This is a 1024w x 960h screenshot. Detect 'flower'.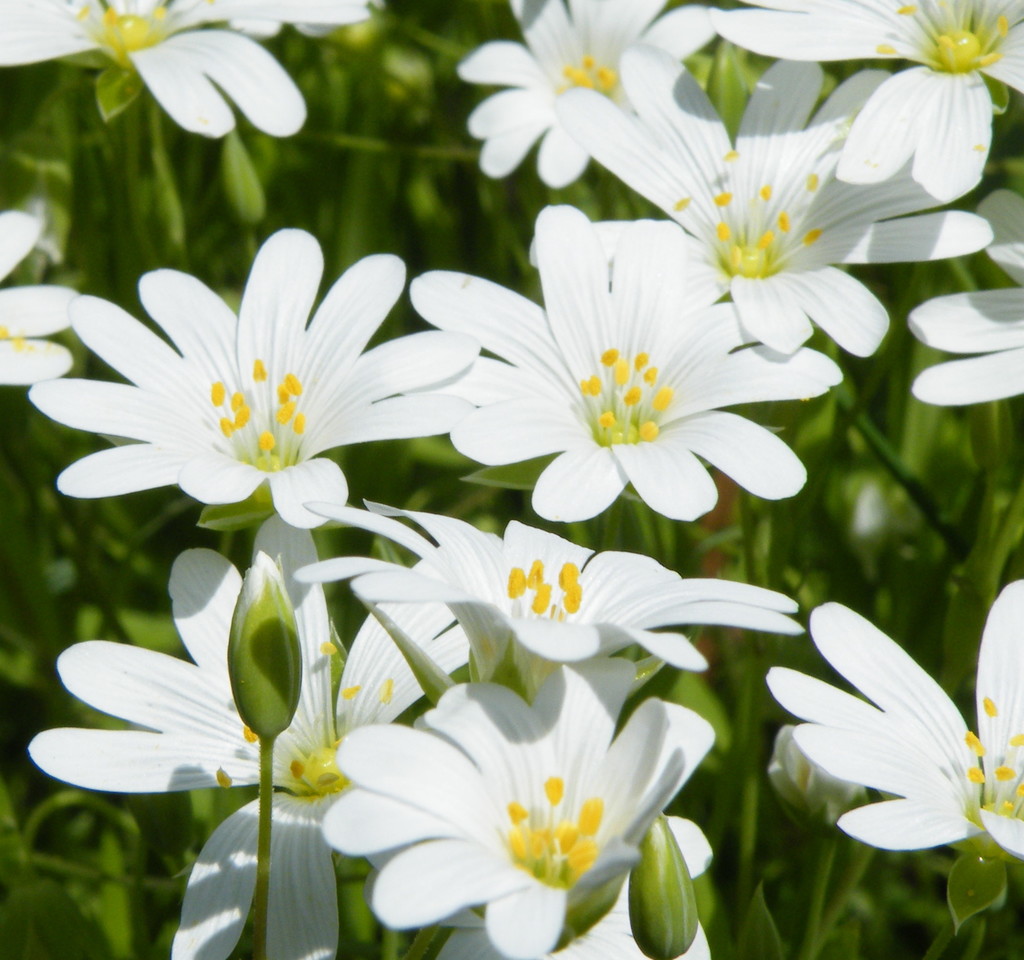
[916,158,1023,401].
